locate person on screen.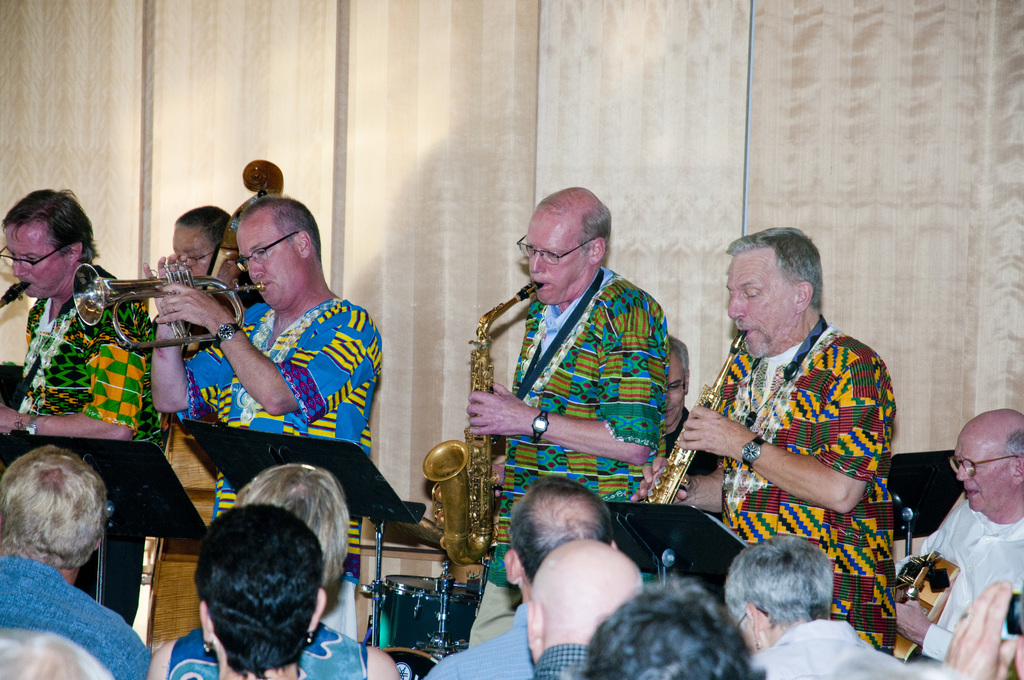
On screen at [0, 188, 174, 451].
